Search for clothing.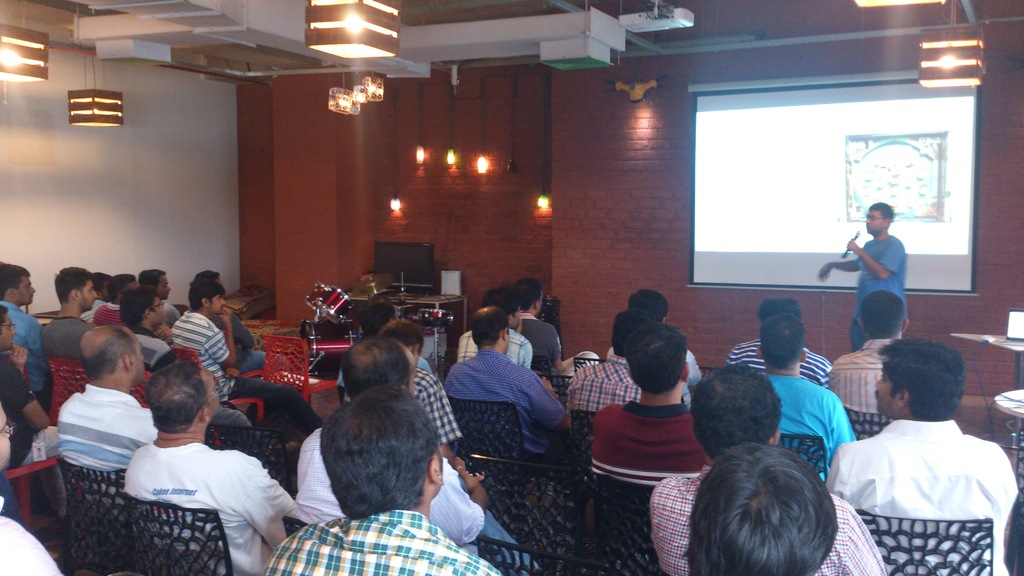
Found at {"left": 278, "top": 502, "right": 496, "bottom": 575}.
